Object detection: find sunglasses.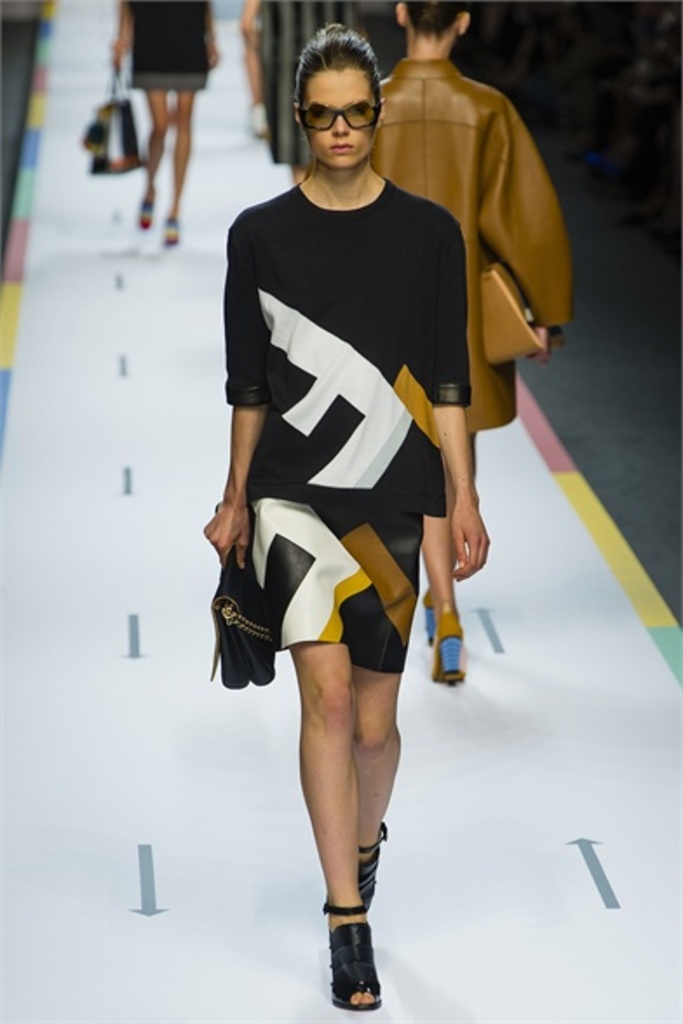
{"left": 296, "top": 94, "right": 383, "bottom": 132}.
